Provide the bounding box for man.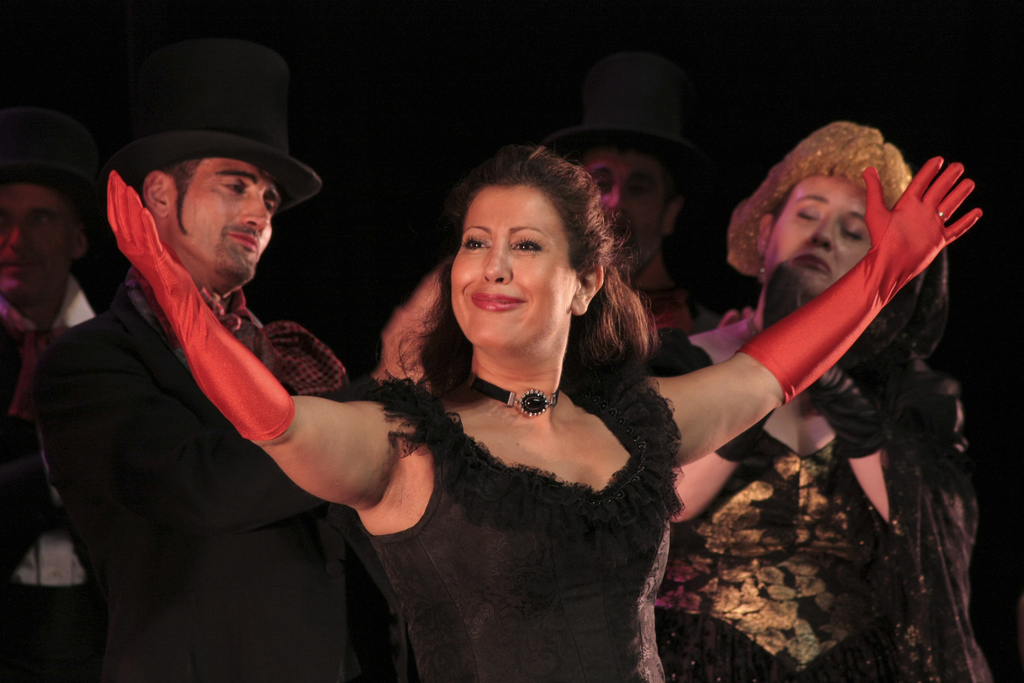
region(33, 62, 451, 673).
